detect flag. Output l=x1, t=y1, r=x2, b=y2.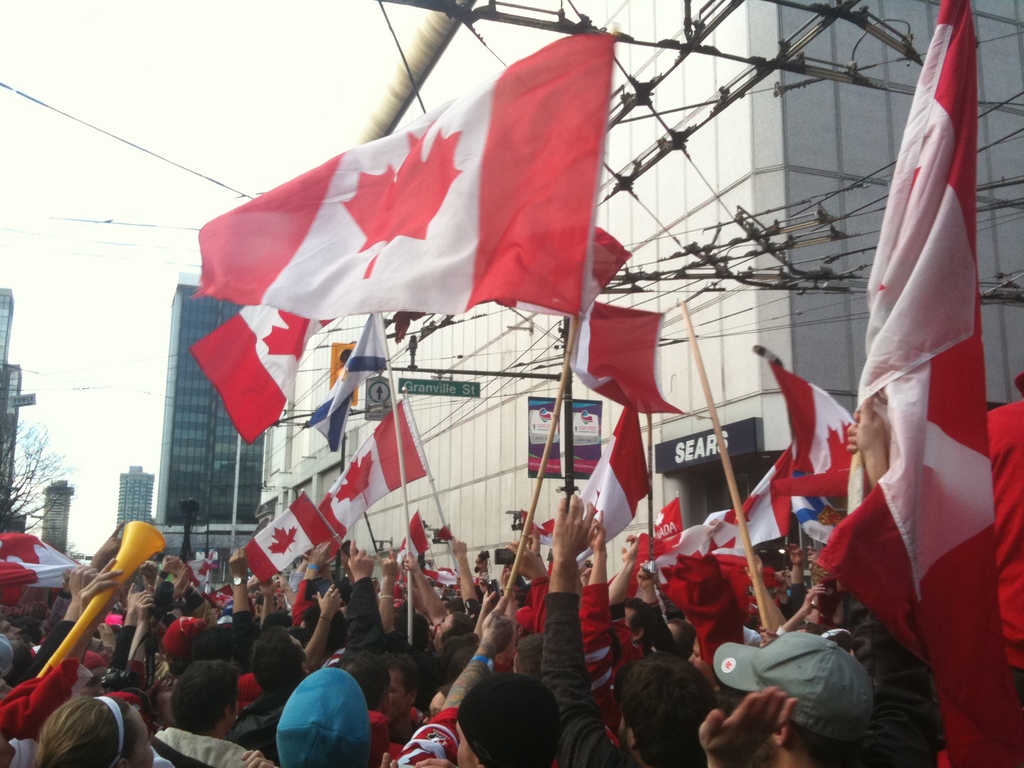
l=730, t=445, r=795, b=557.
